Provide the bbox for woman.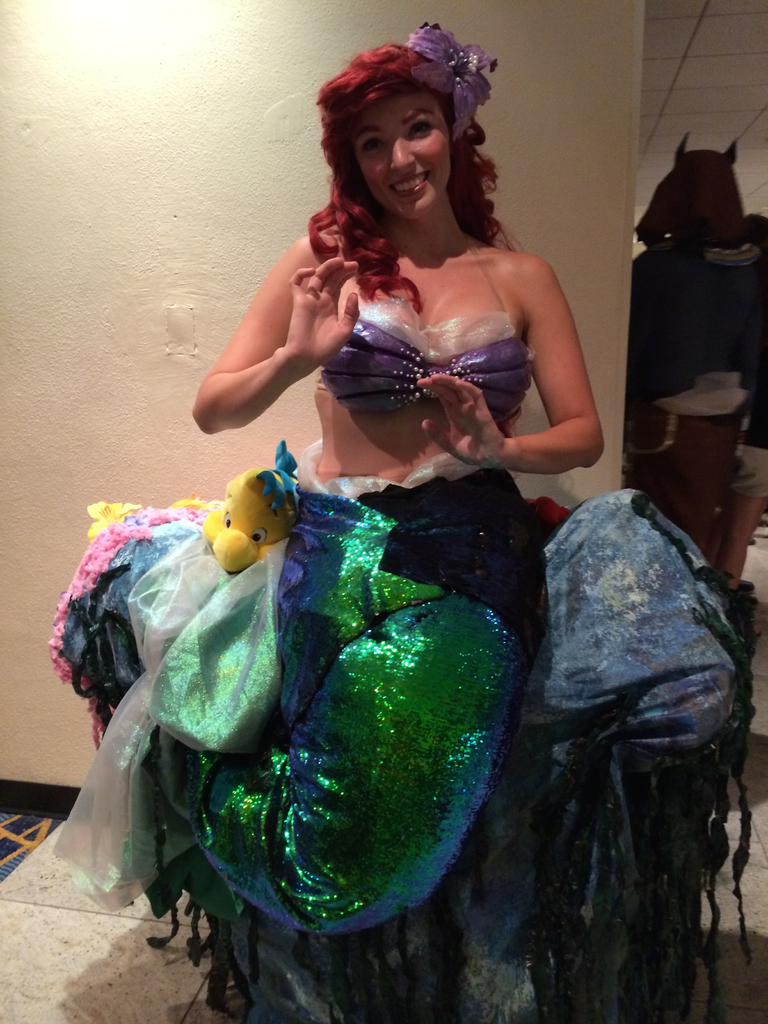
Rect(91, 79, 618, 934).
